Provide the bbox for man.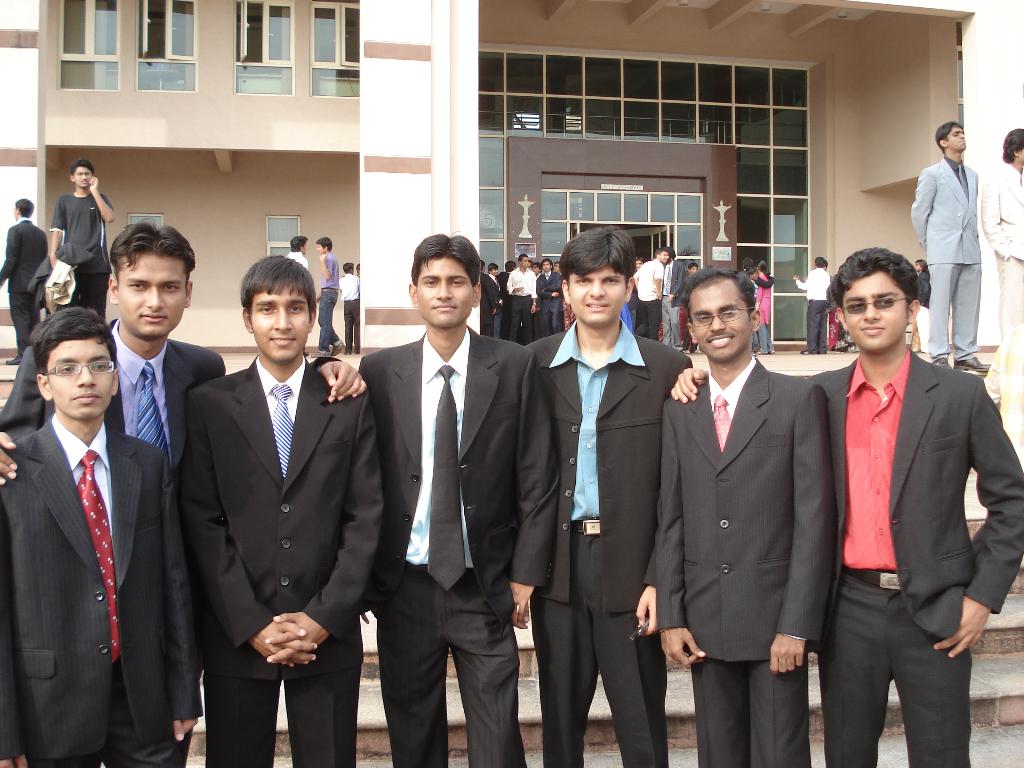
{"x1": 45, "y1": 157, "x2": 116, "y2": 328}.
